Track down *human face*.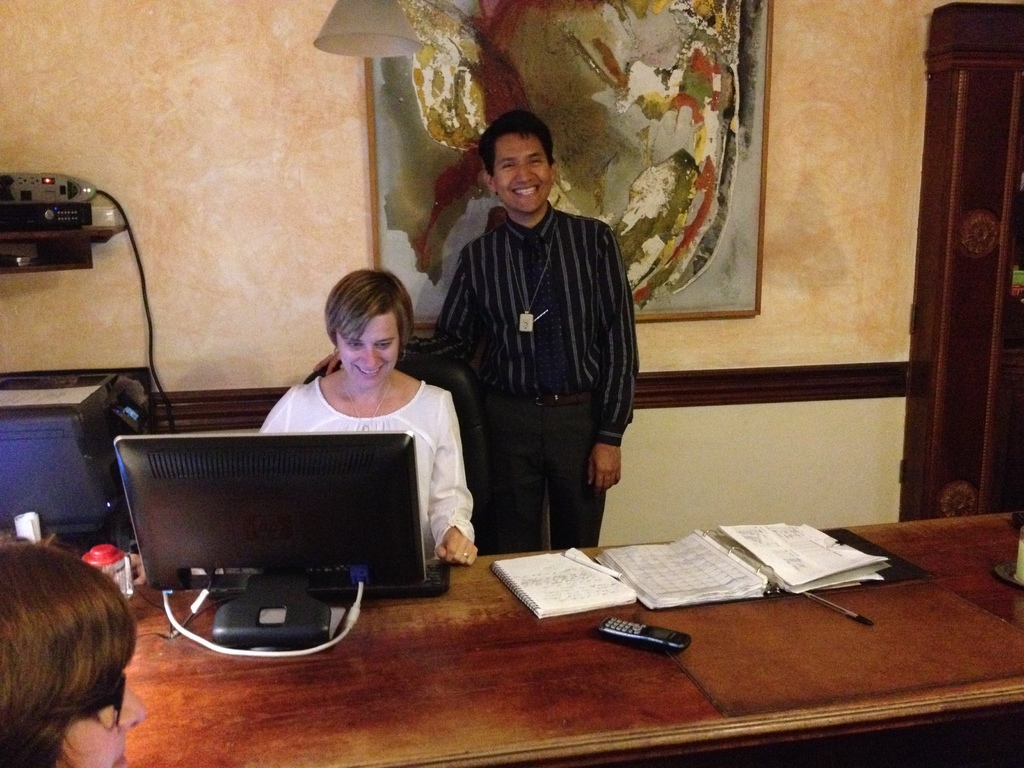
Tracked to left=337, top=317, right=397, bottom=392.
